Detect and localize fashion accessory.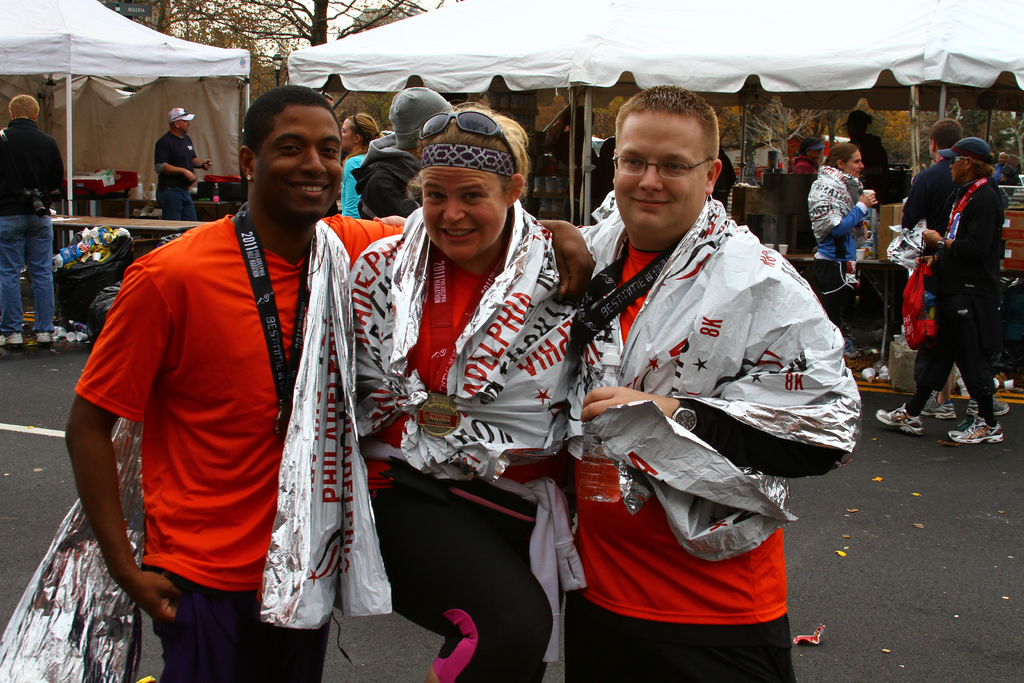
Localized at crop(936, 133, 996, 161).
